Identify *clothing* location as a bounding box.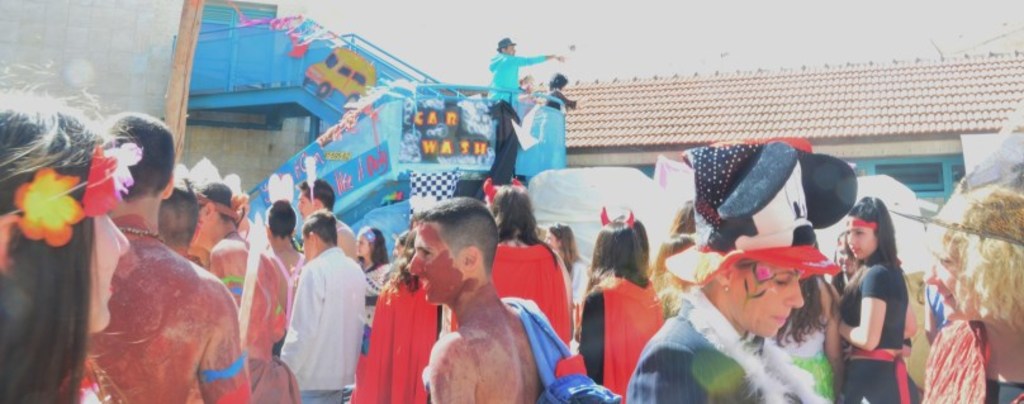
left=544, top=84, right=573, bottom=161.
